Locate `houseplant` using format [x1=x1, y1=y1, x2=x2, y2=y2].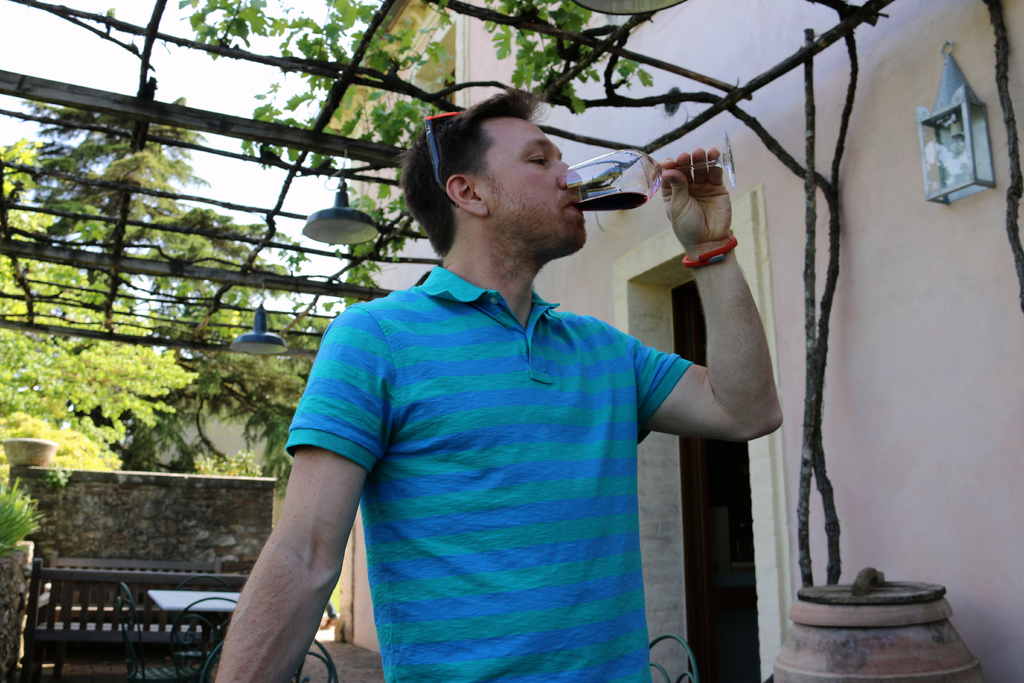
[x1=0, y1=399, x2=63, y2=477].
